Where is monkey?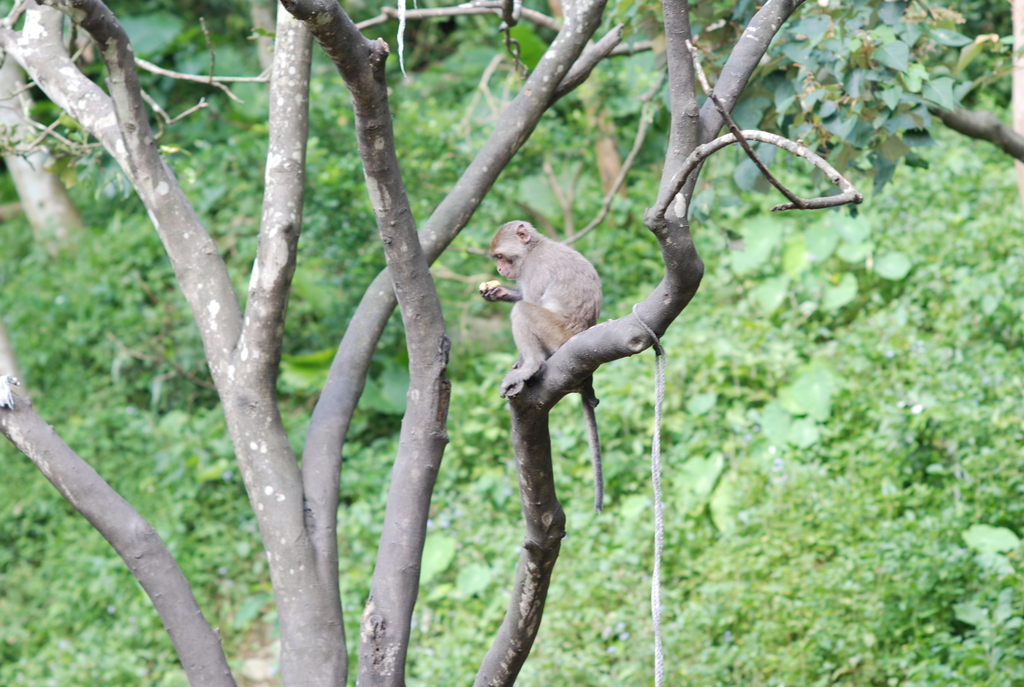
detection(462, 225, 689, 445).
